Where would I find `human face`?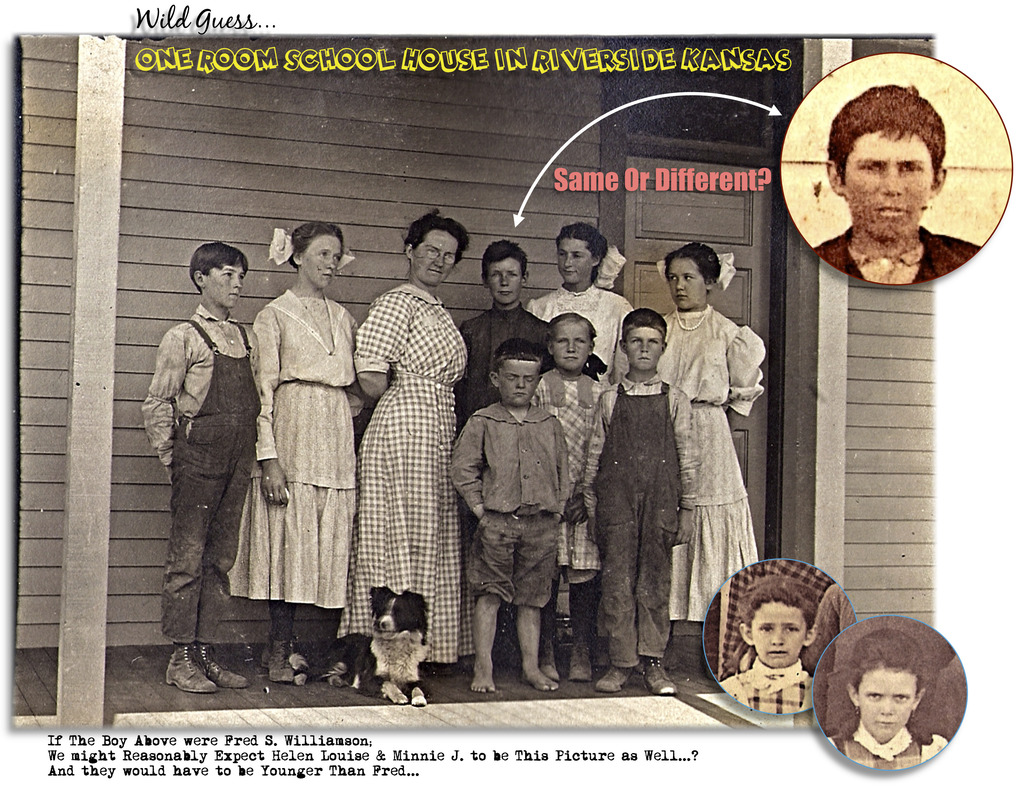
At 858:674:916:739.
